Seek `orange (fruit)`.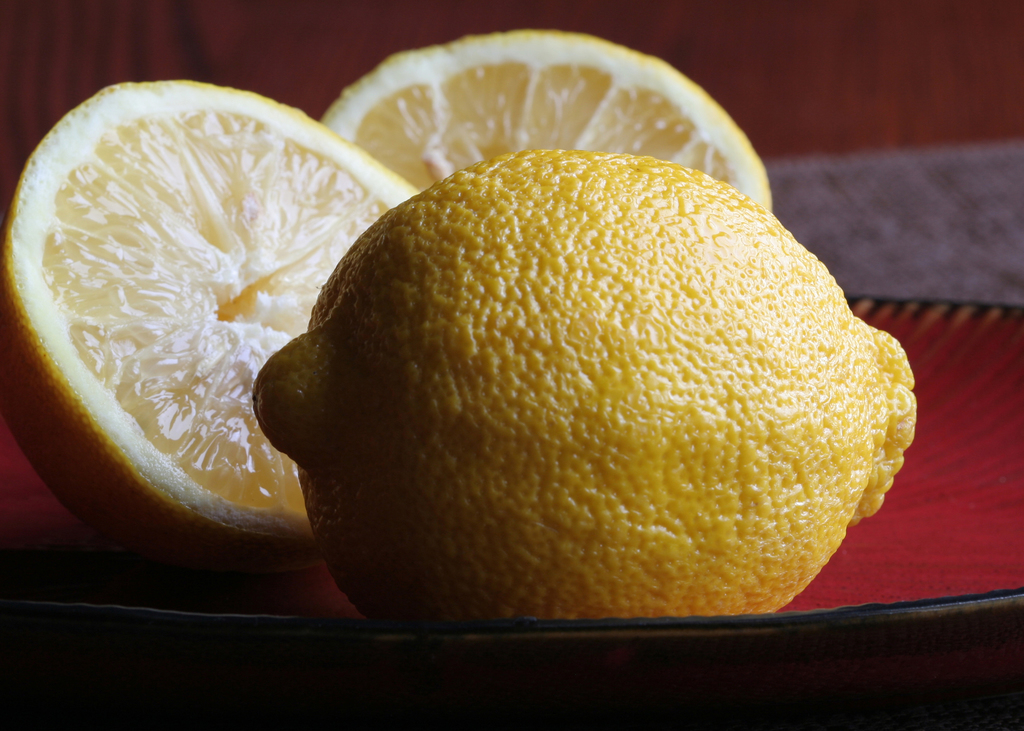
(262,154,917,623).
